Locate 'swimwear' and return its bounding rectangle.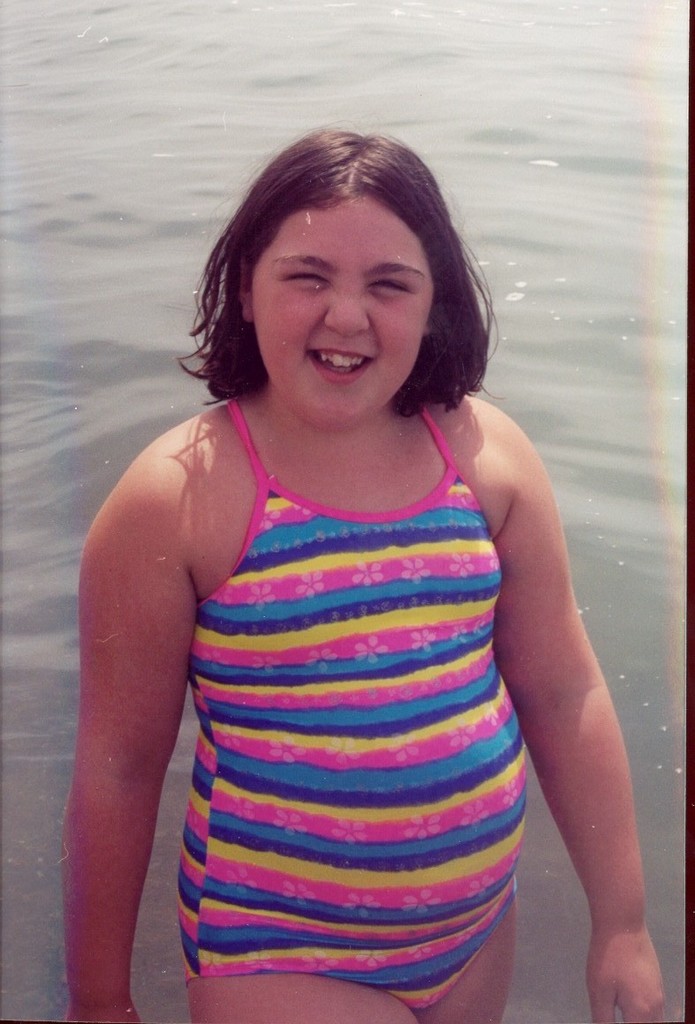
(x1=179, y1=396, x2=537, y2=1023).
